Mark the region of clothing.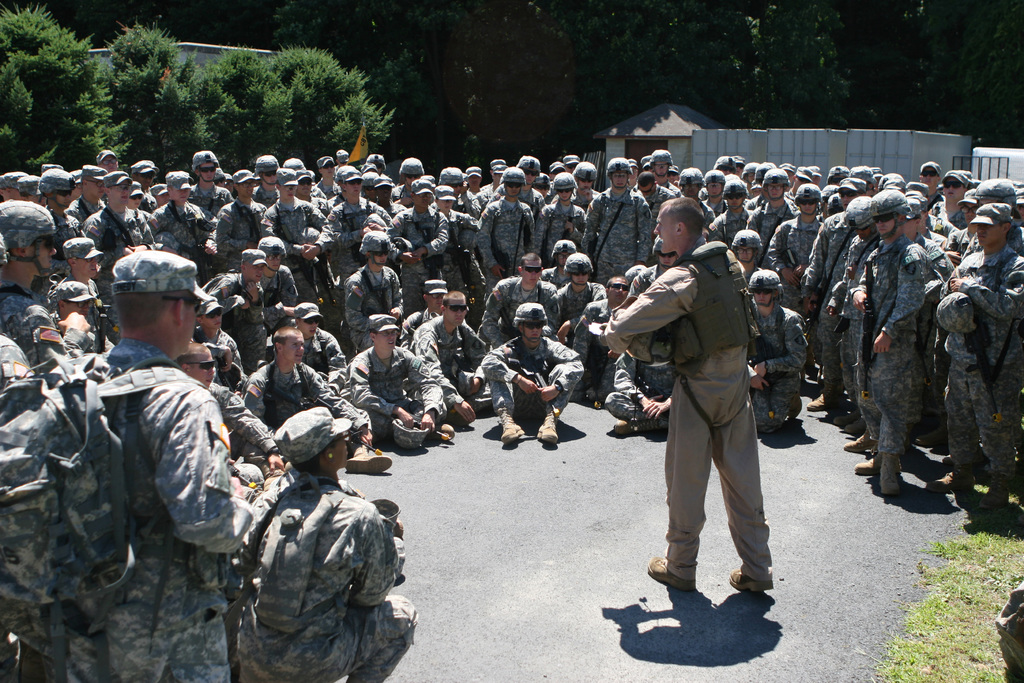
Region: box=[829, 233, 877, 426].
